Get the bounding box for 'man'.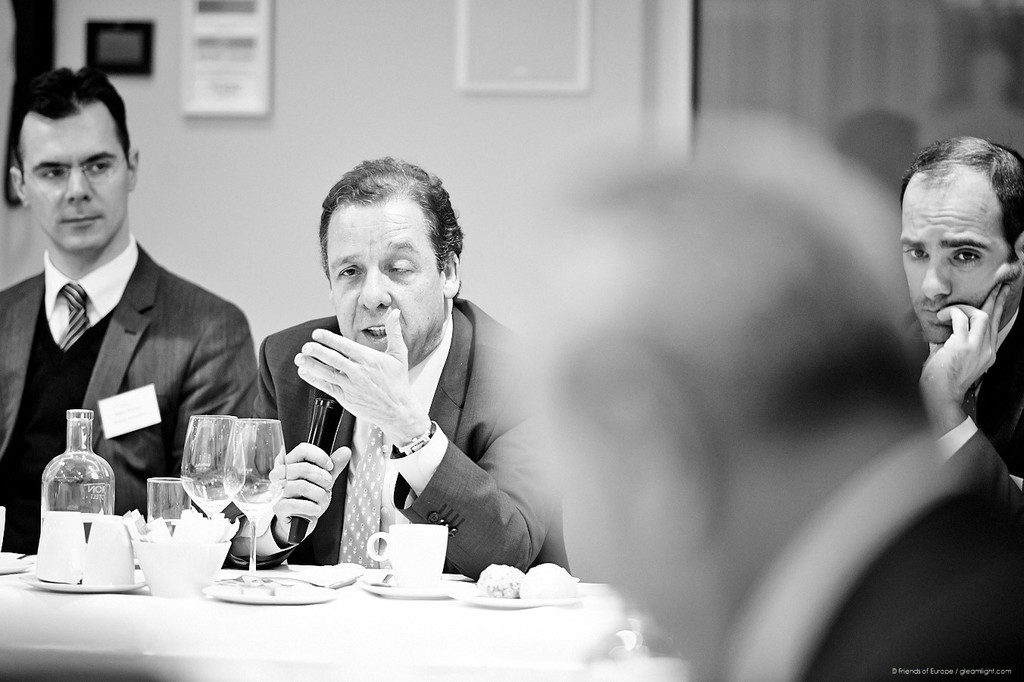
bbox(891, 135, 1023, 473).
